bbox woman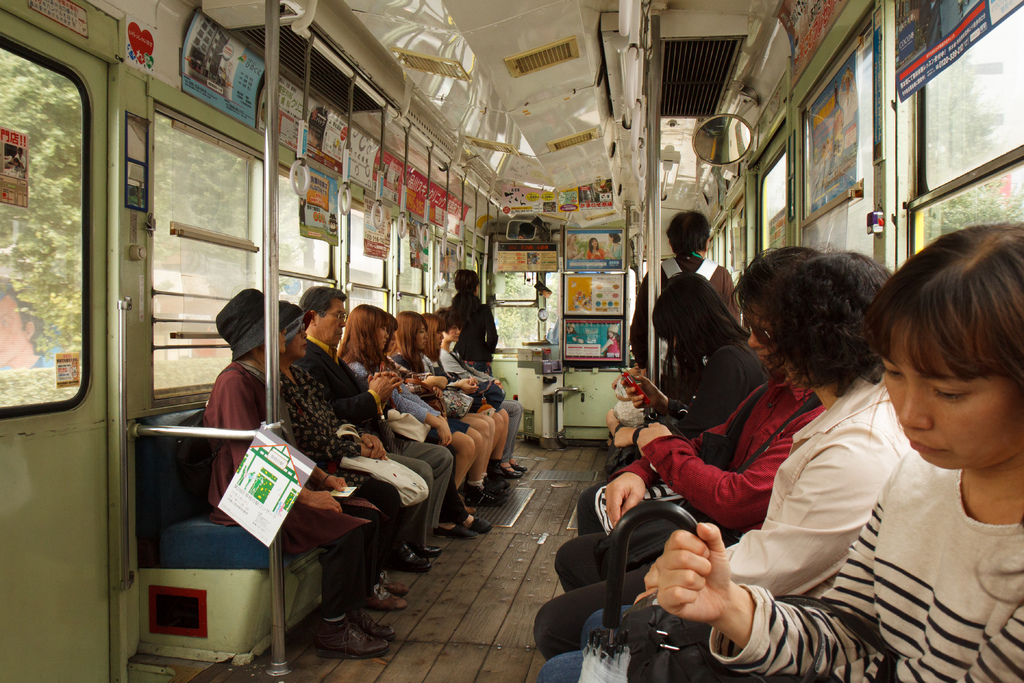
607, 268, 772, 507
